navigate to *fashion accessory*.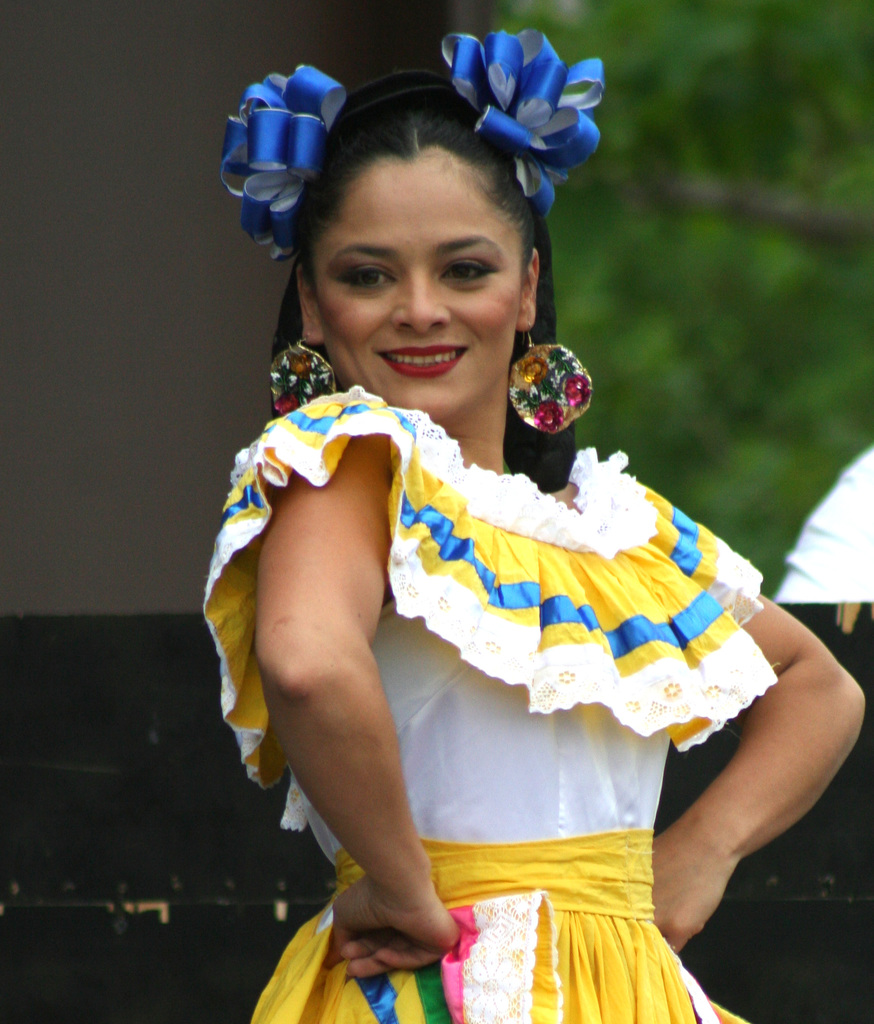
Navigation target: crop(440, 28, 603, 223).
